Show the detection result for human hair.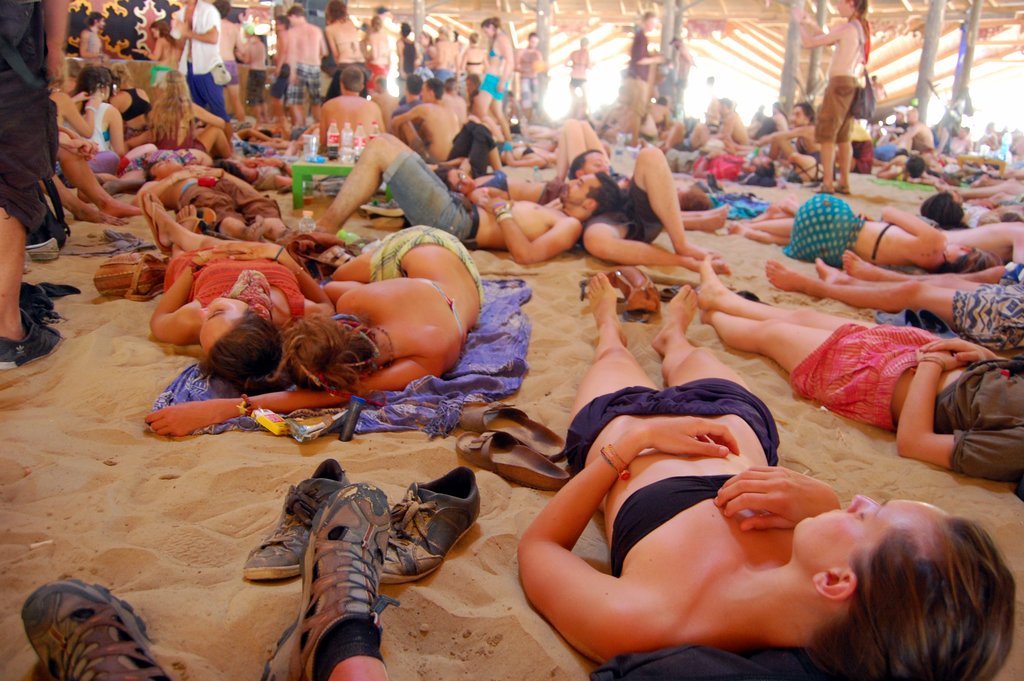
bbox=(339, 69, 365, 92).
